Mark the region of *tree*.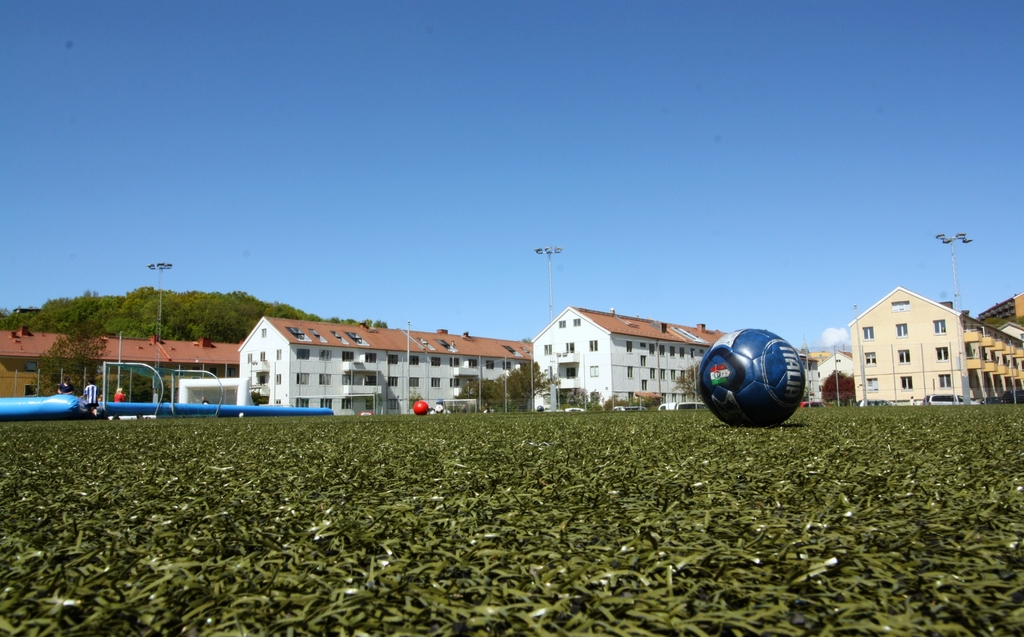
Region: select_region(118, 364, 175, 407).
